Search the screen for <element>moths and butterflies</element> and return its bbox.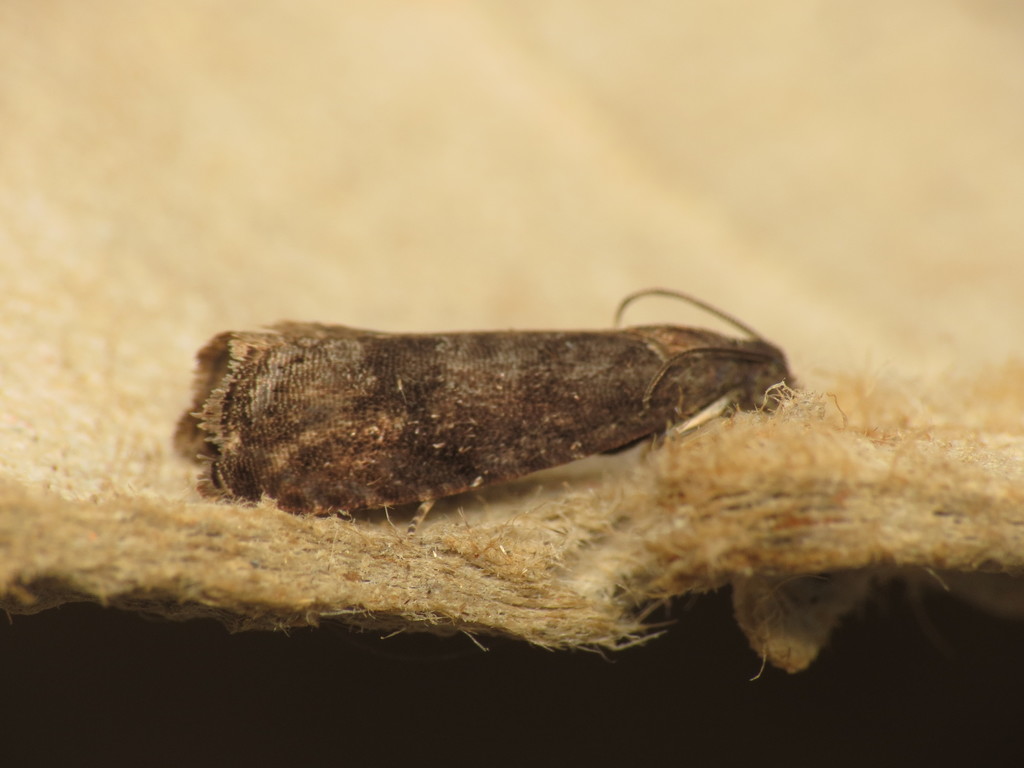
Found: [left=176, top=281, right=792, bottom=543].
